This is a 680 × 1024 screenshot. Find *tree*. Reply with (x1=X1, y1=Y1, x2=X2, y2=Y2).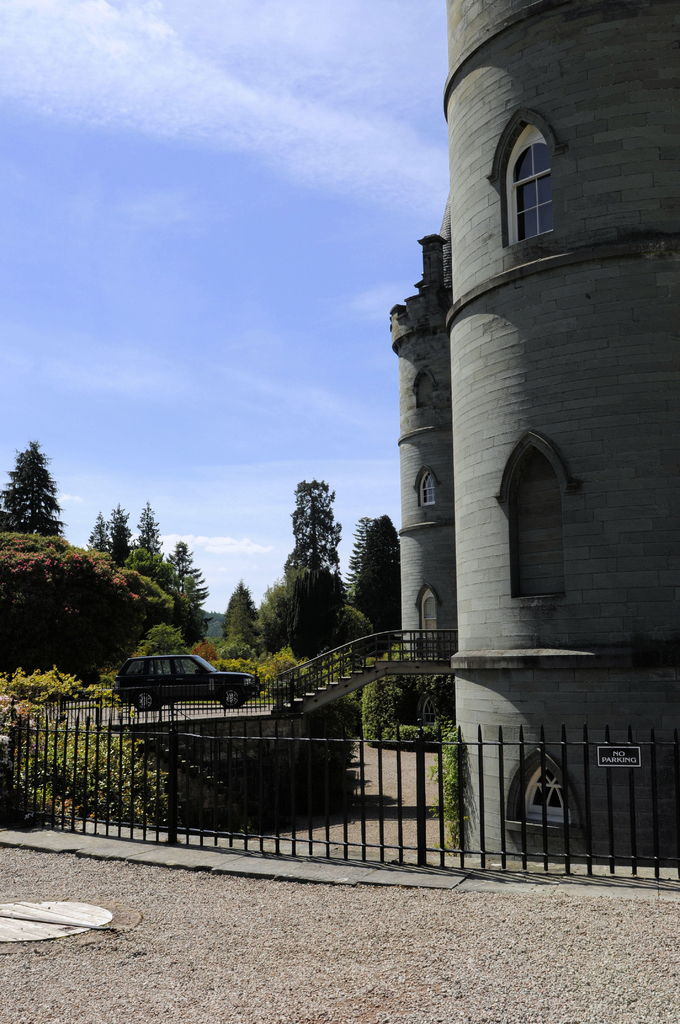
(x1=286, y1=479, x2=350, y2=581).
